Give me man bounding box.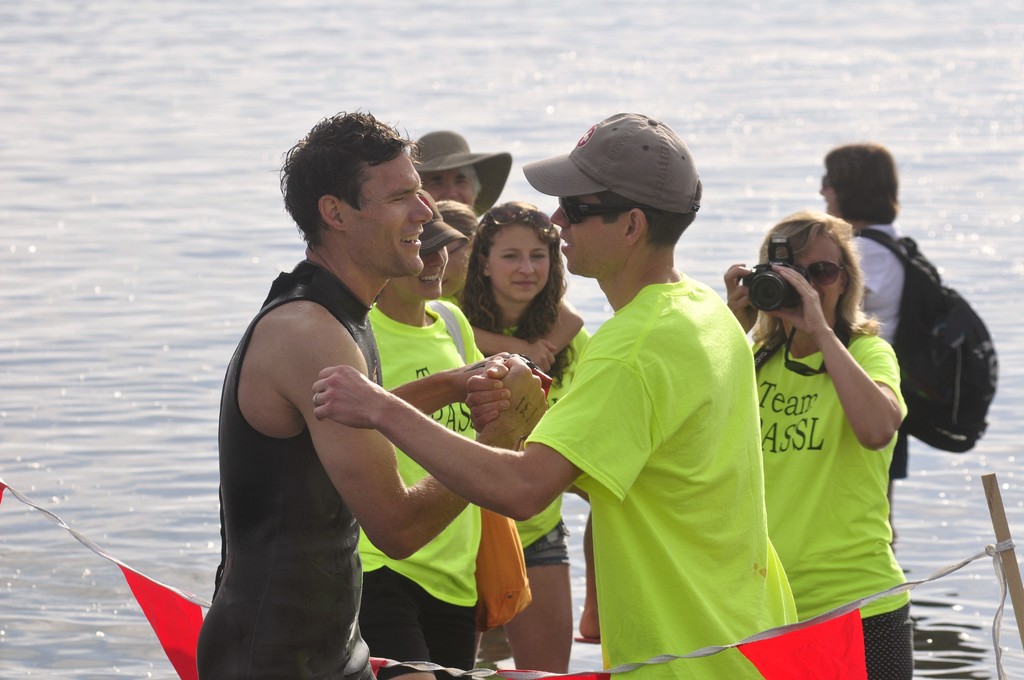
left=412, top=131, right=514, bottom=215.
